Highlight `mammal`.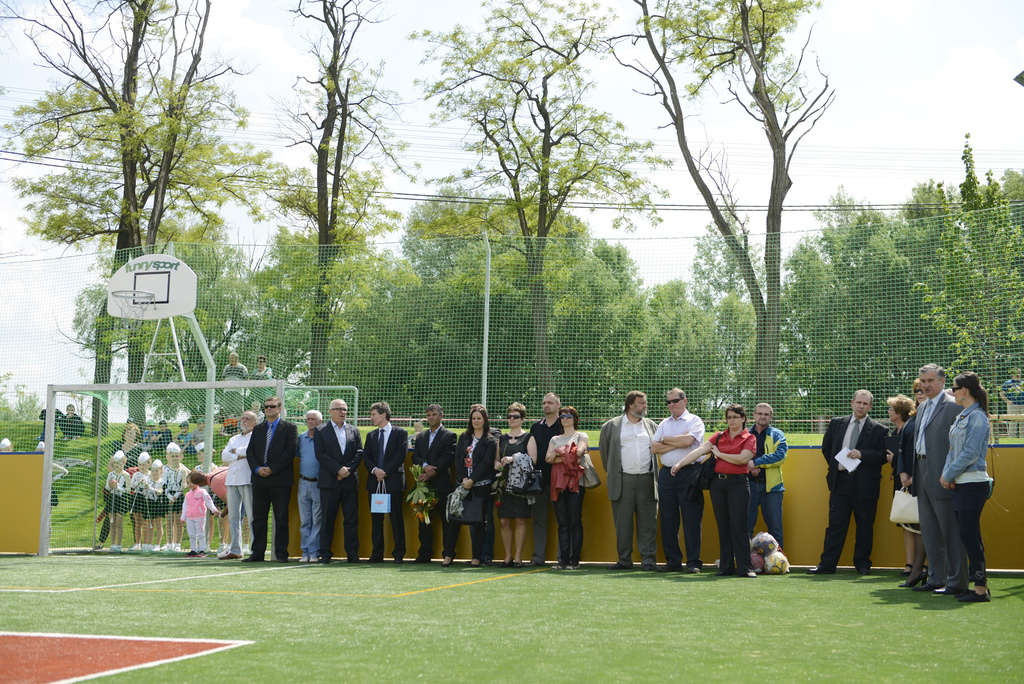
Highlighted region: [365, 400, 406, 562].
